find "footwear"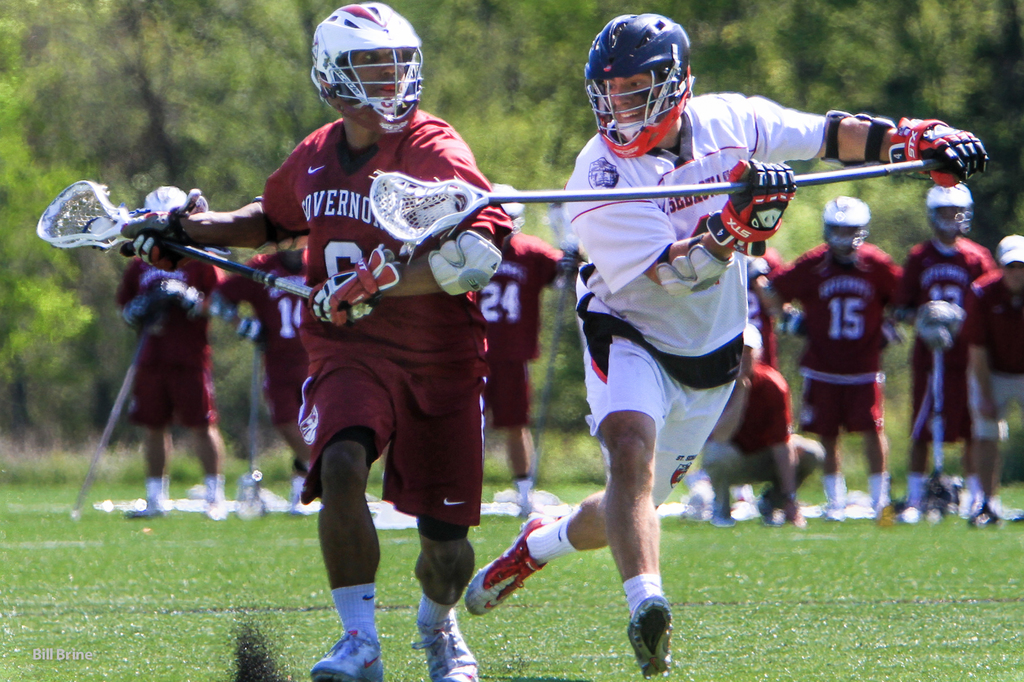
region(461, 507, 570, 614)
